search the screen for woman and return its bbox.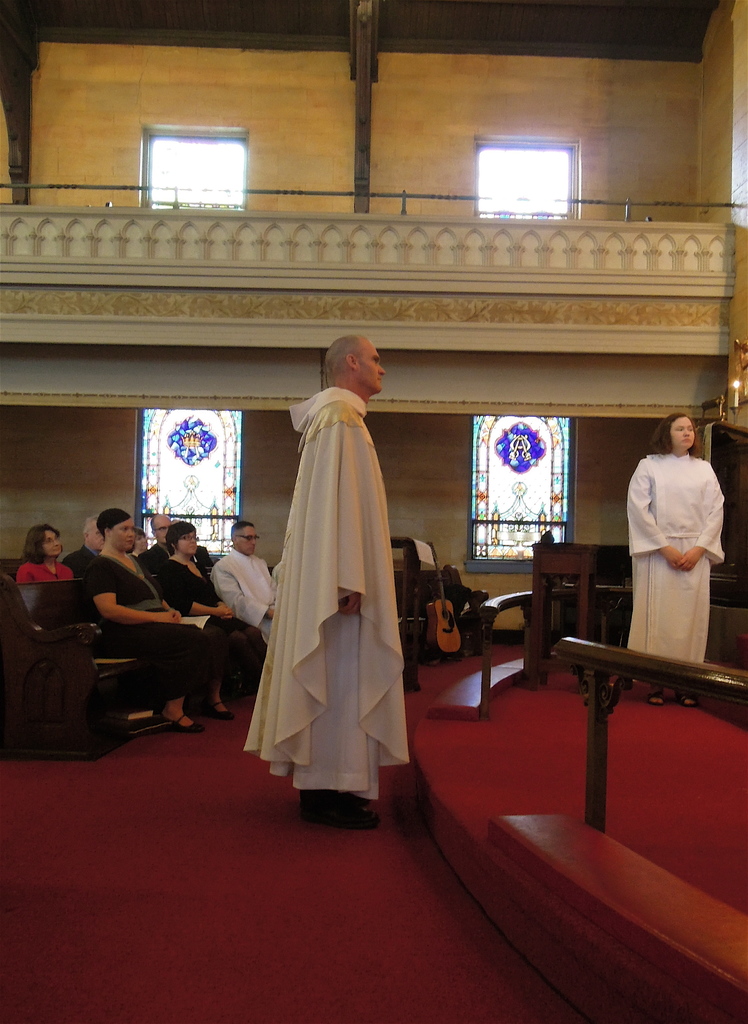
Found: bbox=[625, 411, 726, 707].
